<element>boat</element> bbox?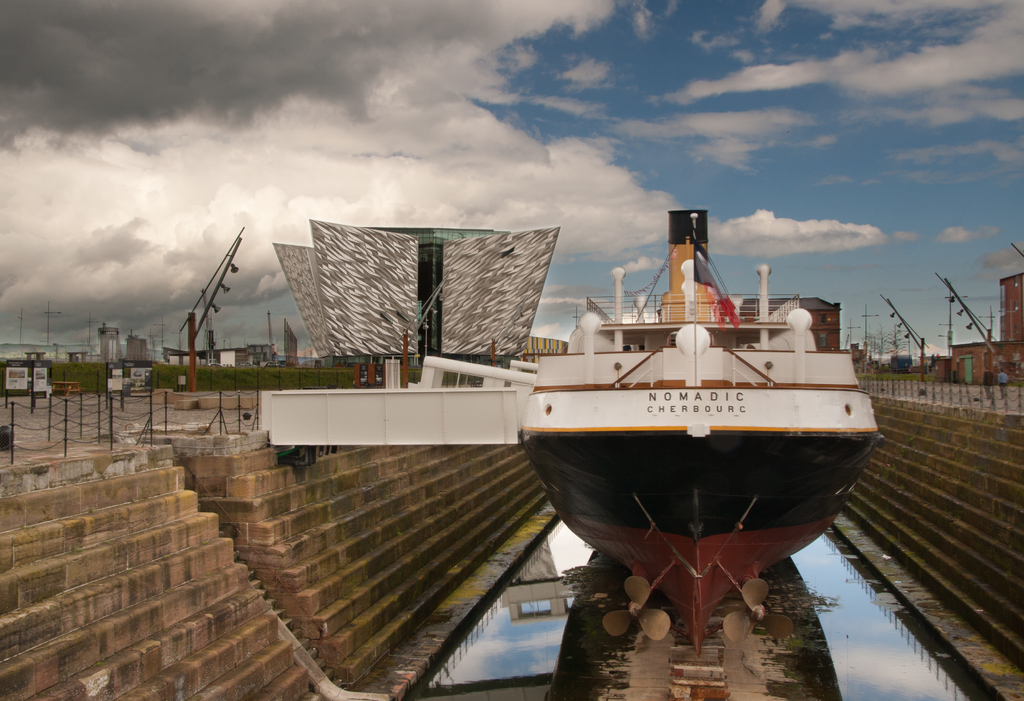
region(516, 198, 884, 551)
